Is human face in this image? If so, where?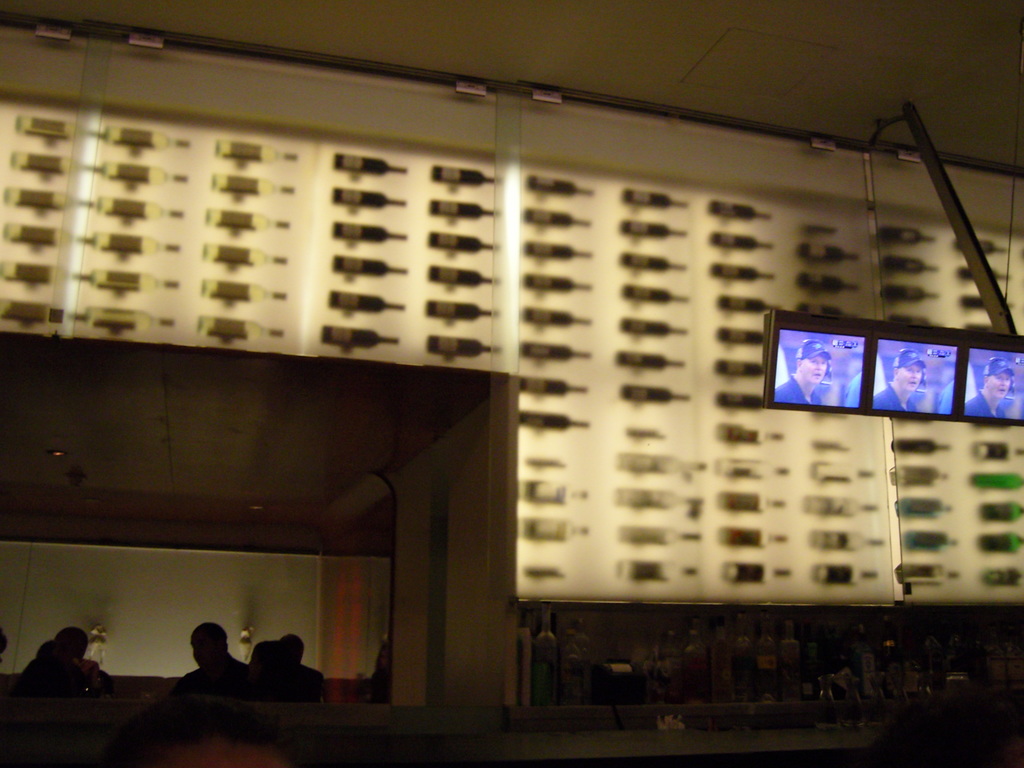
Yes, at box=[989, 373, 1012, 402].
